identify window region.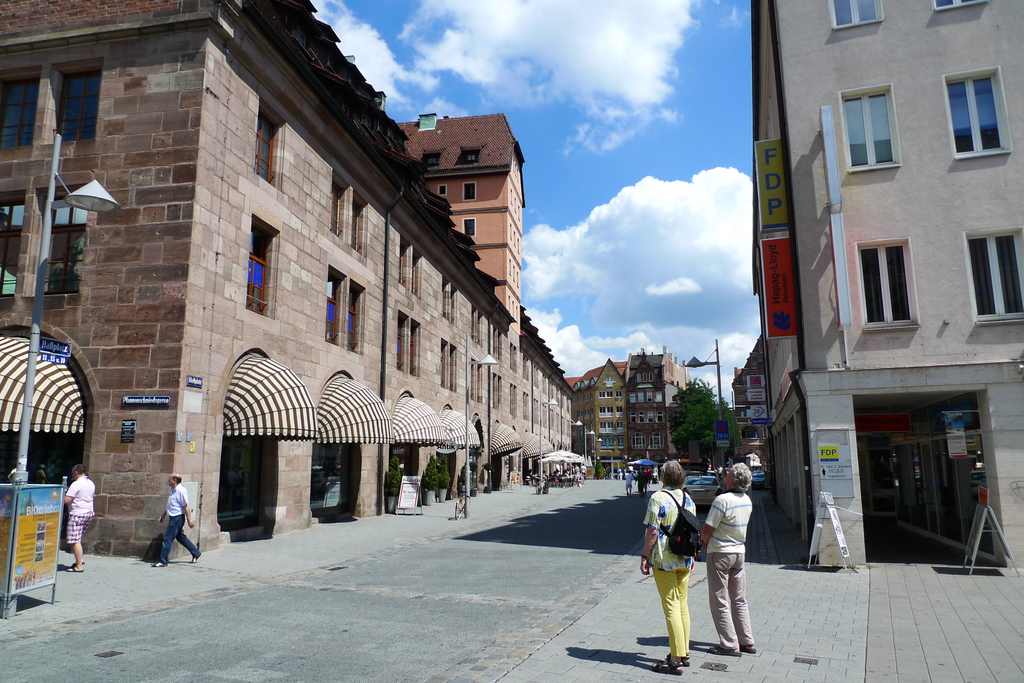
Region: 330:180:374:265.
